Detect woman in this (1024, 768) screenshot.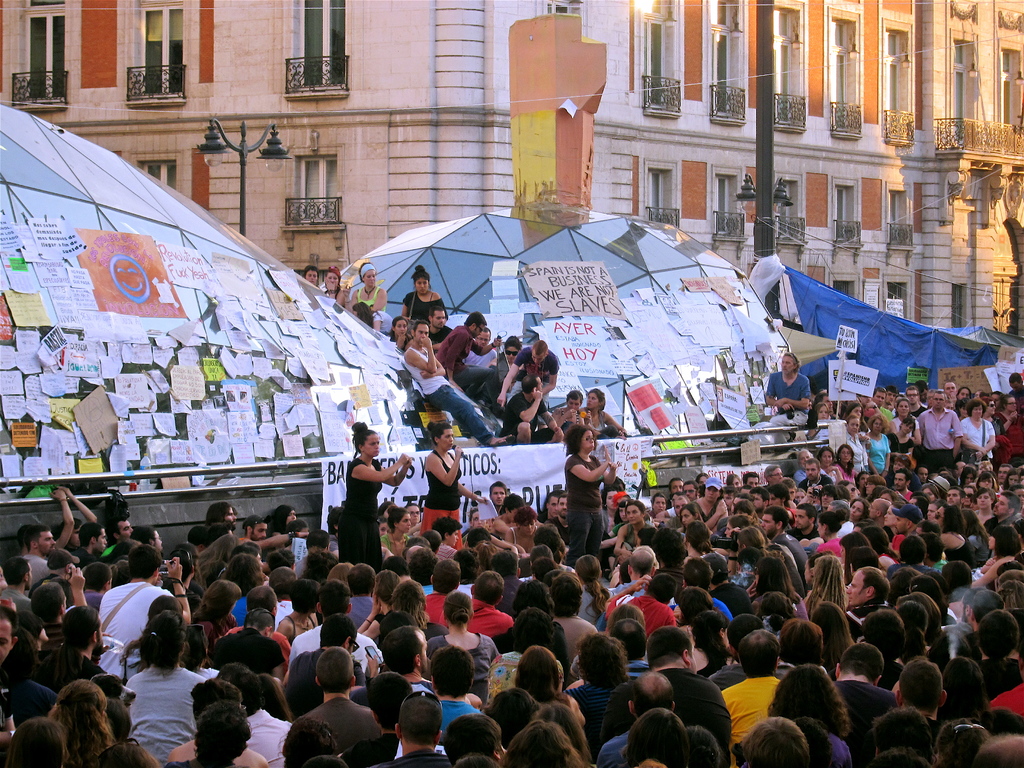
Detection: crop(561, 425, 620, 569).
